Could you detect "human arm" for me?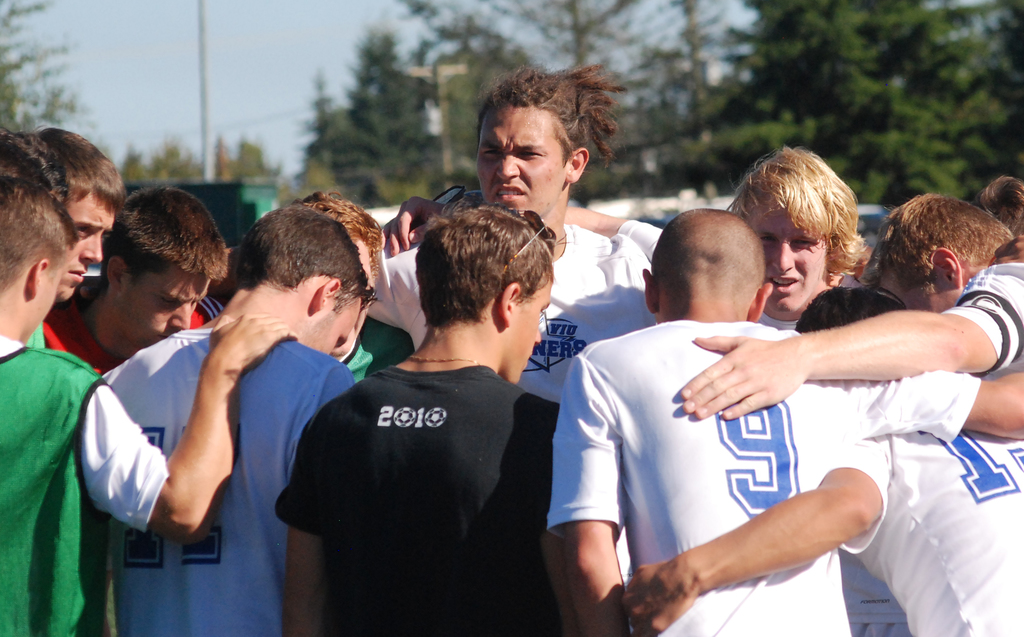
Detection result: 67, 308, 304, 556.
